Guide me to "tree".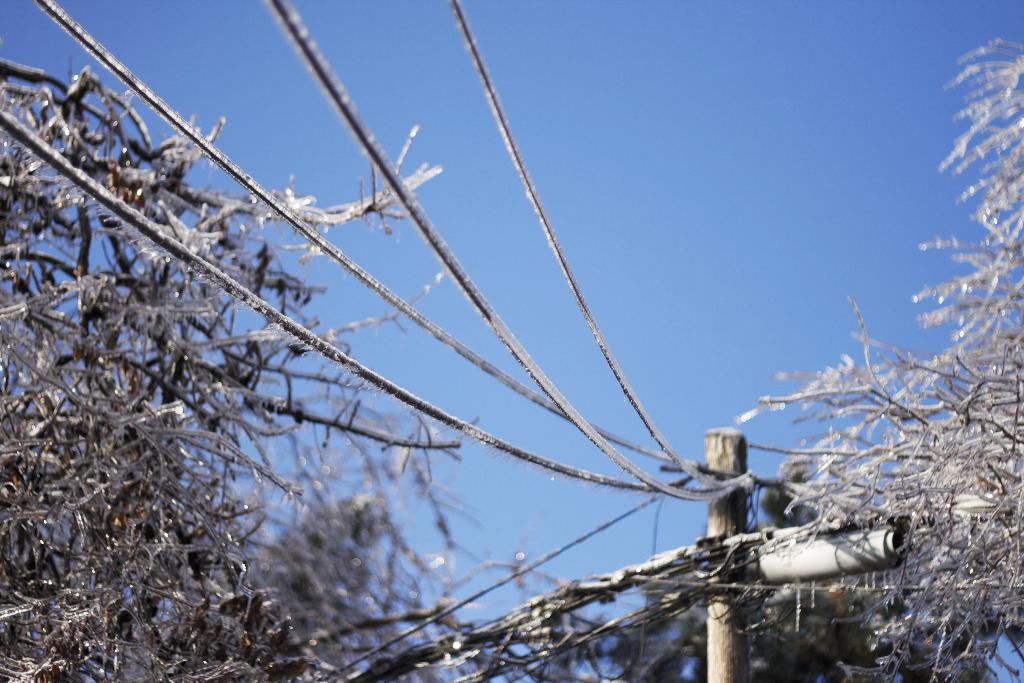
Guidance: bbox=(0, 39, 698, 682).
